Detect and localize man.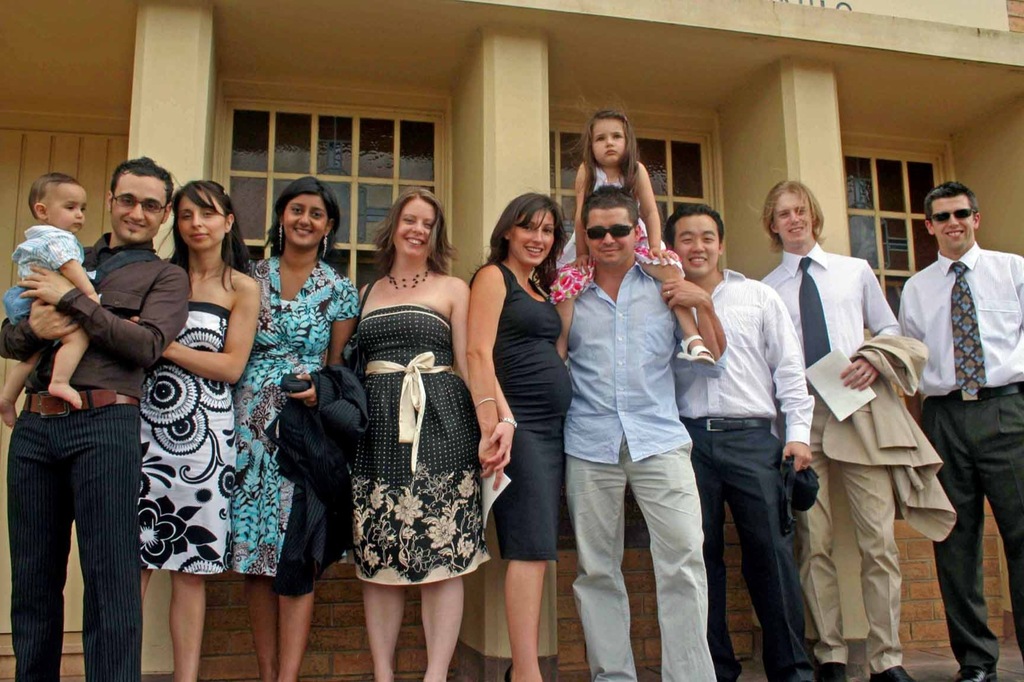
Localized at (0, 152, 189, 681).
